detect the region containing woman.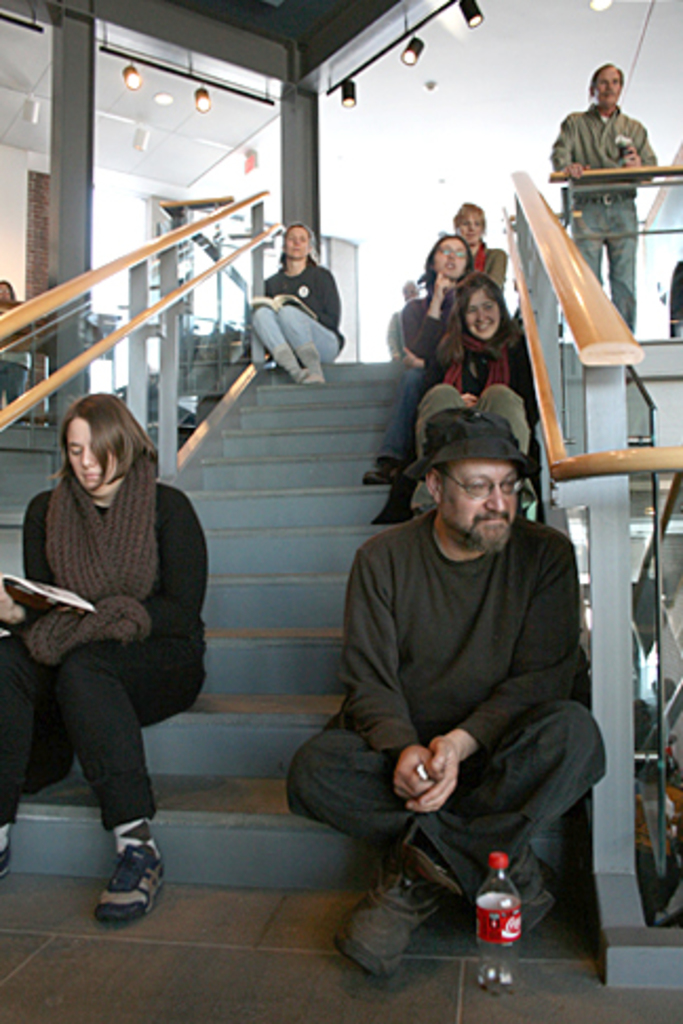
x1=249 y1=225 x2=346 y2=386.
